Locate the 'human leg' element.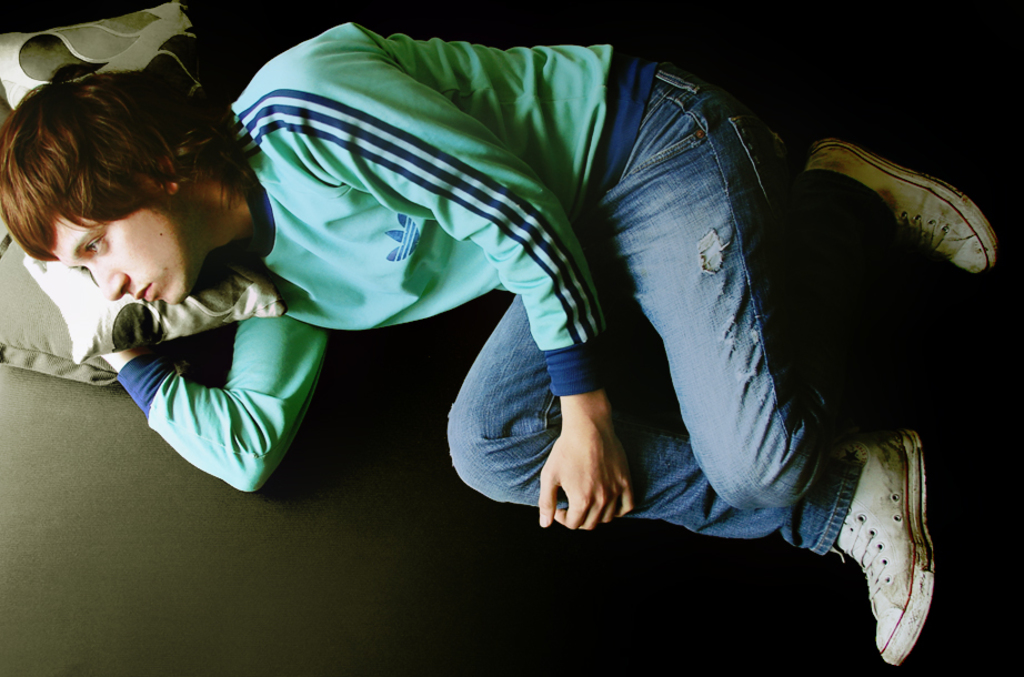
Element bbox: BBox(579, 60, 998, 508).
